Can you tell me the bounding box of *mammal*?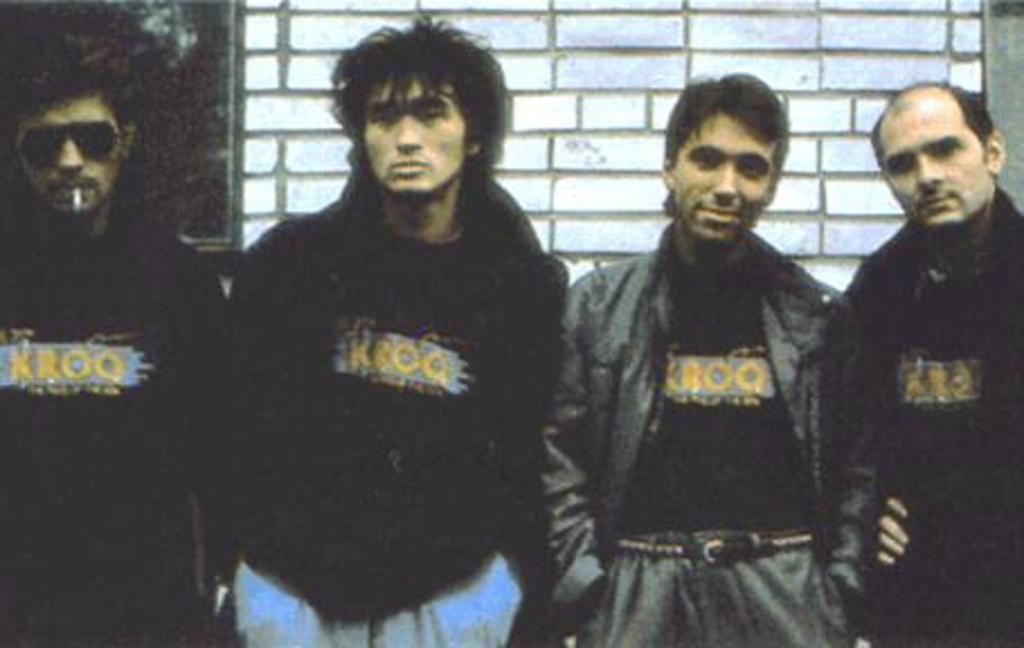
detection(223, 0, 565, 646).
